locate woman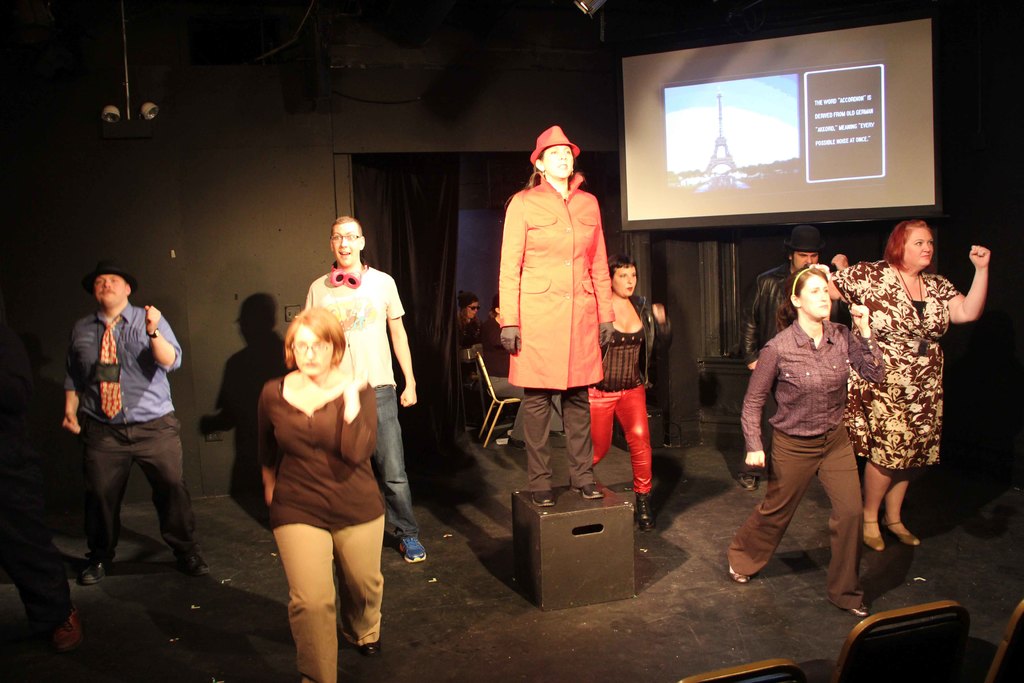
750,224,886,622
